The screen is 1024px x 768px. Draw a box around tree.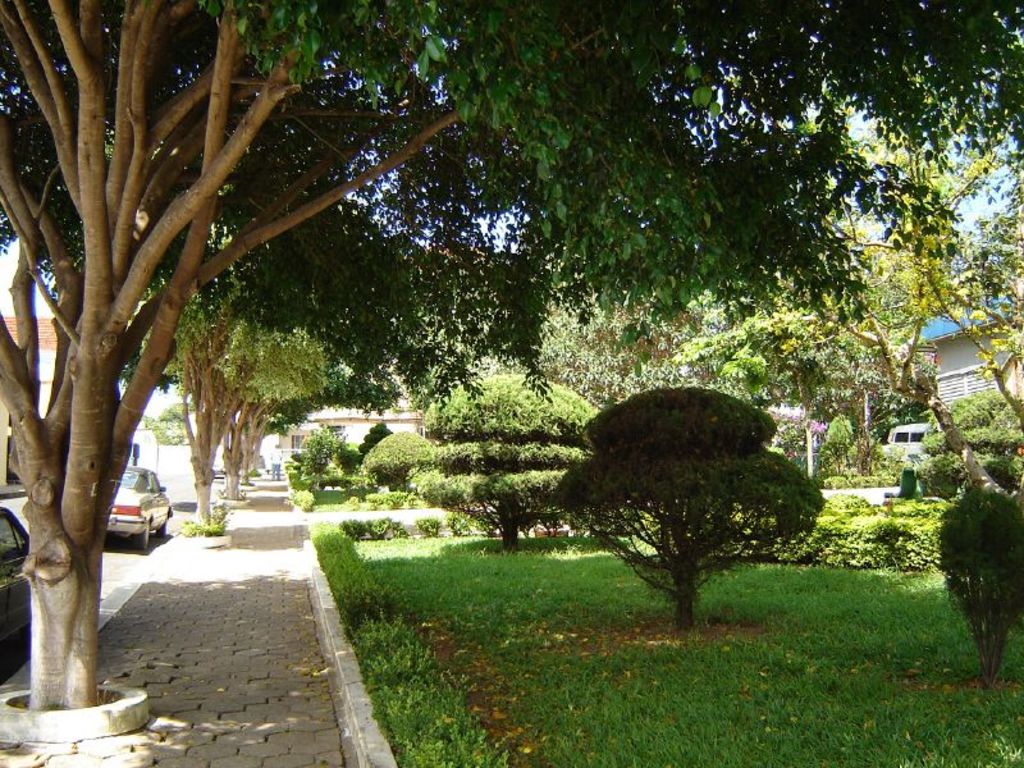
(left=152, top=161, right=342, bottom=518).
